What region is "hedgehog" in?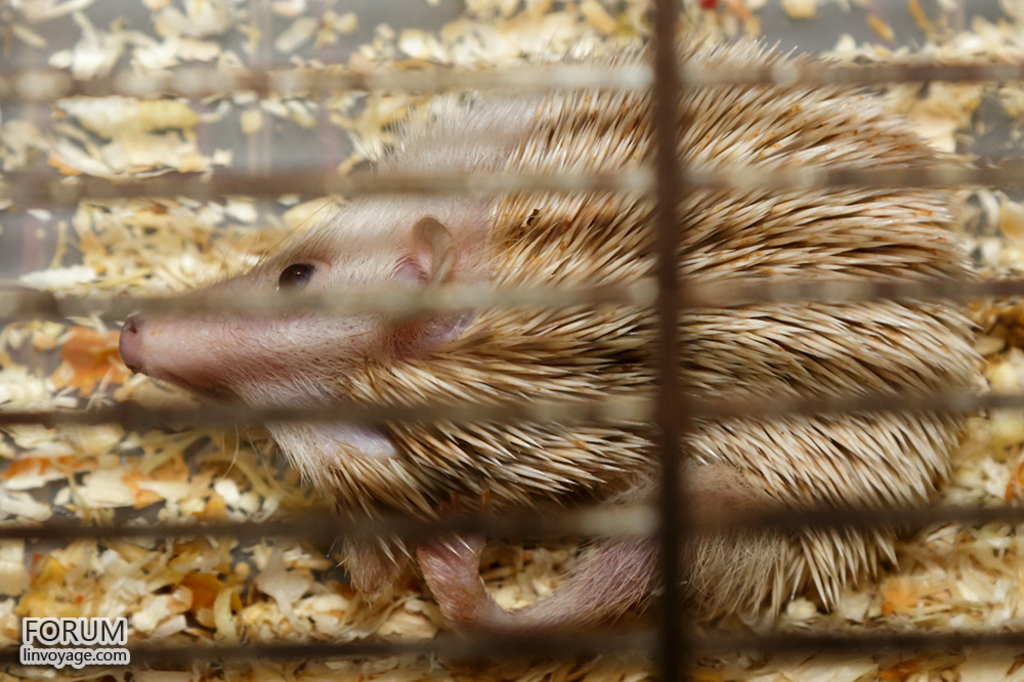
l=115, t=31, r=988, b=659.
